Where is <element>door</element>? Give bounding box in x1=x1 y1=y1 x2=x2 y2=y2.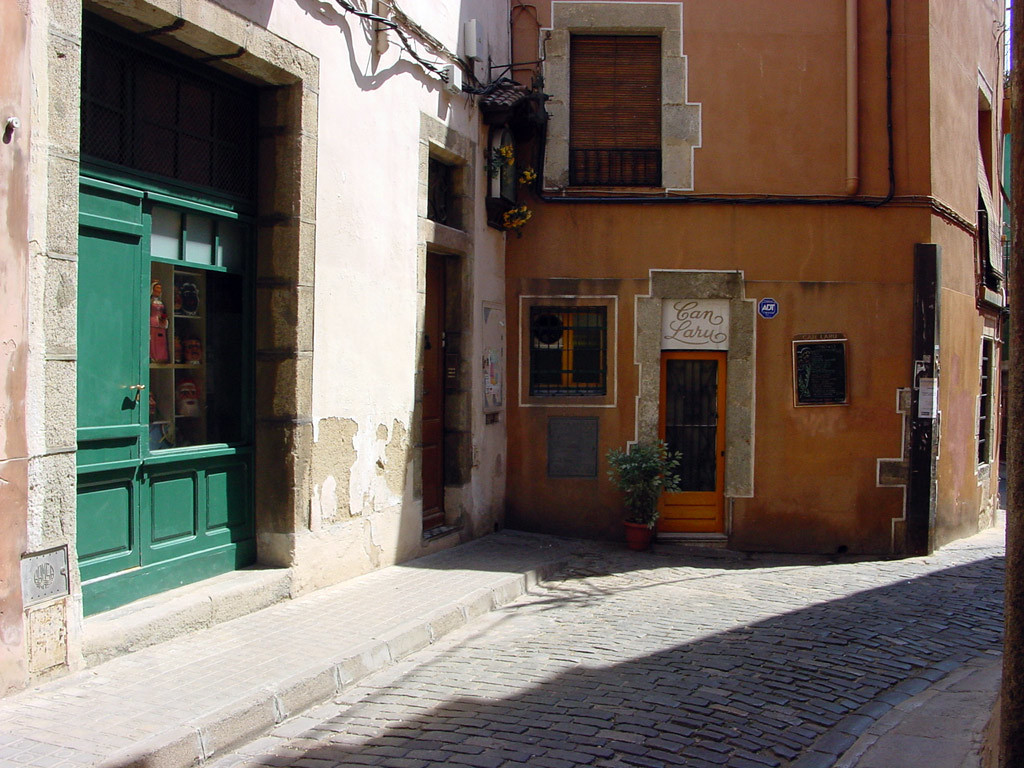
x1=71 y1=168 x2=153 y2=590.
